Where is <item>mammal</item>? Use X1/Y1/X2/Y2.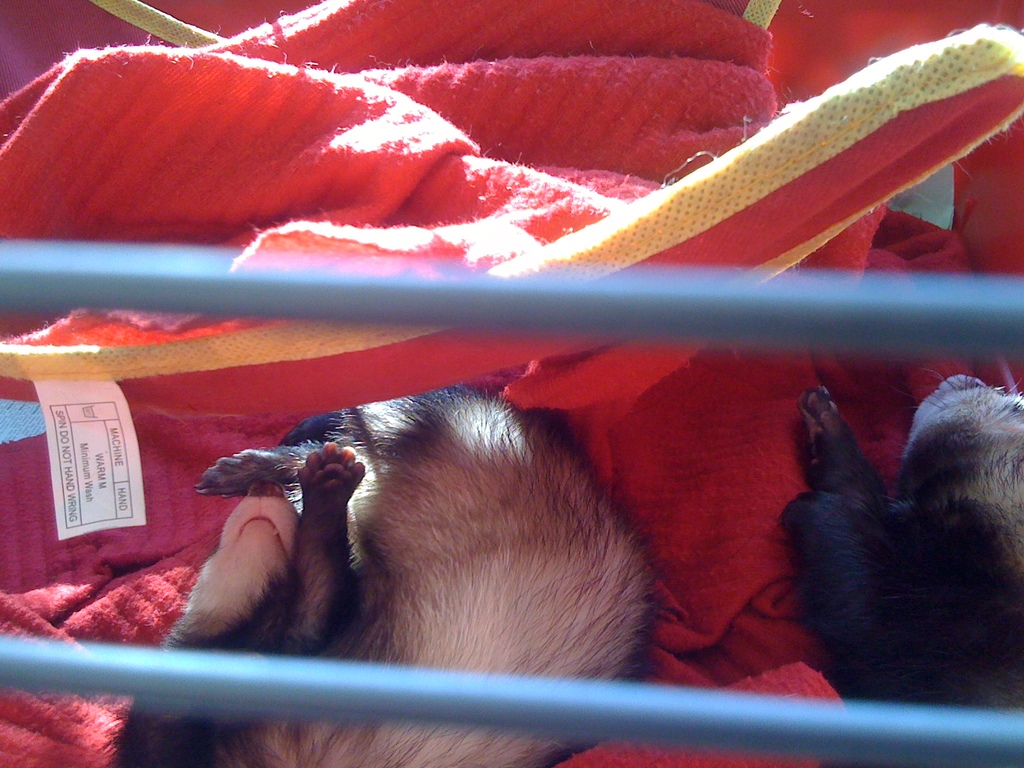
780/363/1023/701.
